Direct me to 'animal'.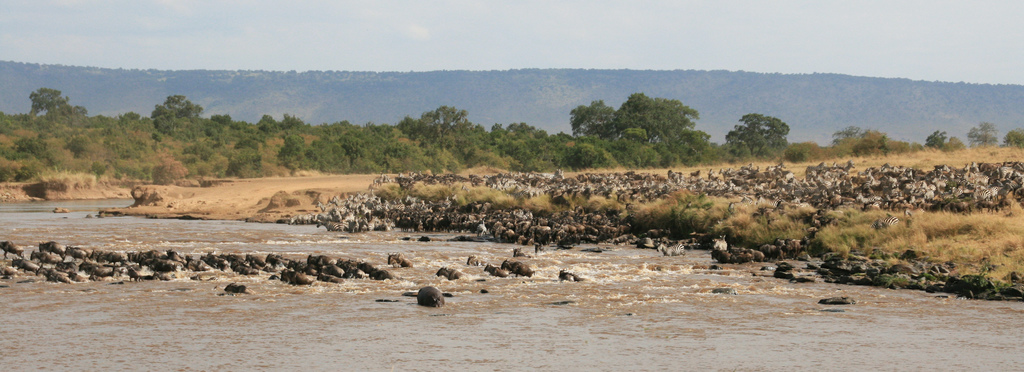
Direction: [left=499, top=255, right=539, bottom=278].
